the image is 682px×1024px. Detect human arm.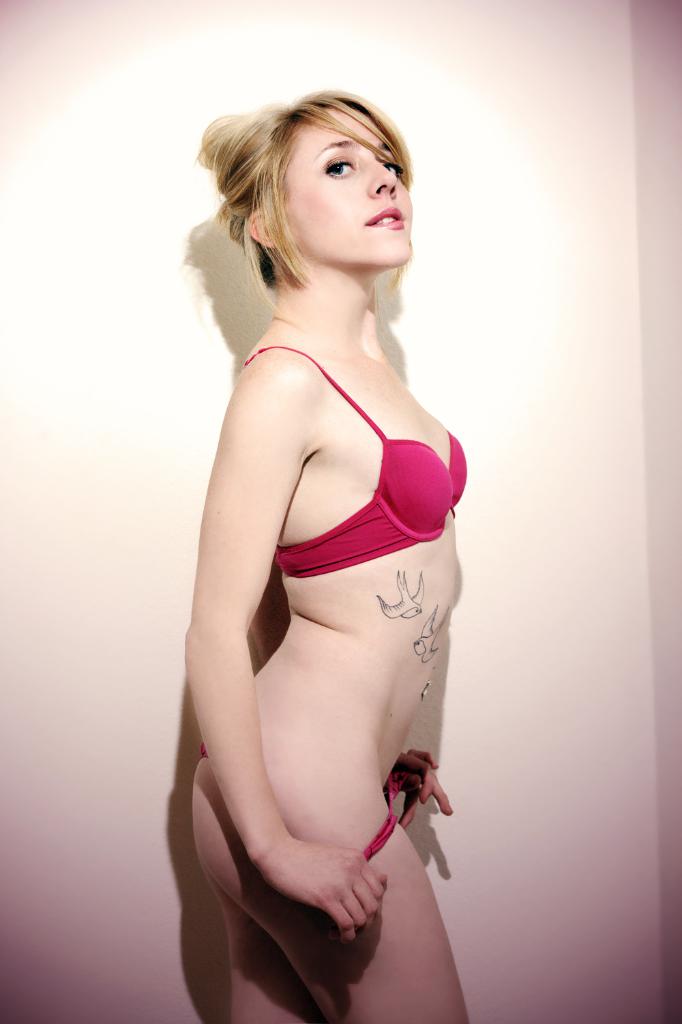
Detection: bbox(182, 405, 443, 999).
